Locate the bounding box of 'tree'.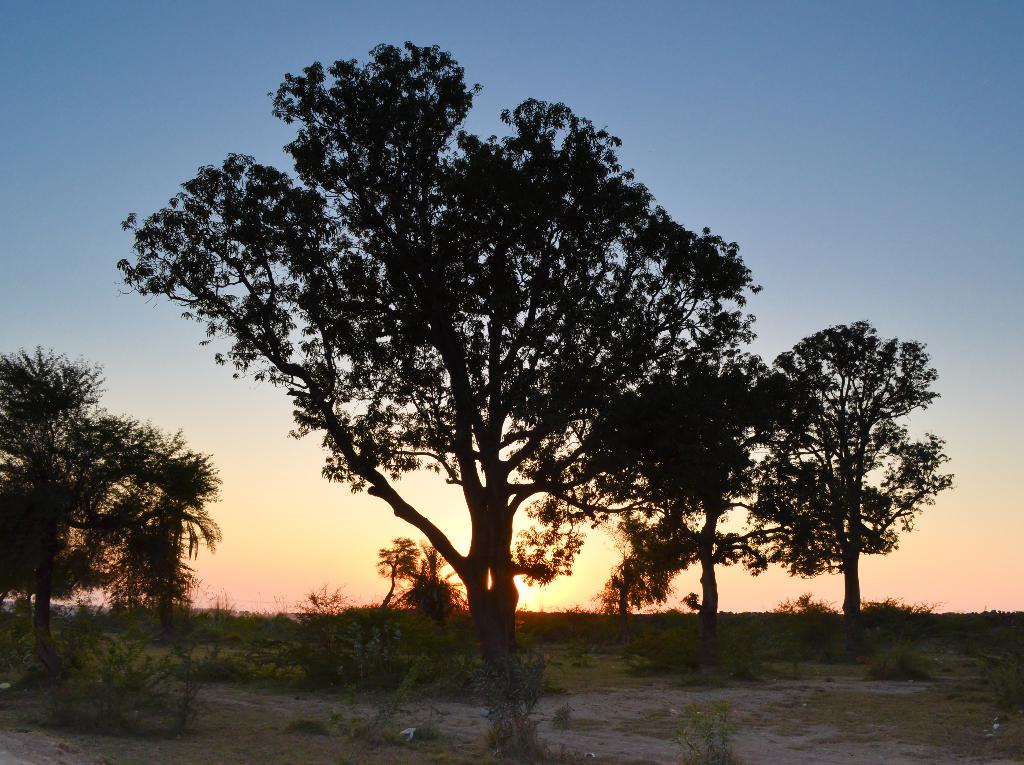
Bounding box: (377, 537, 422, 609).
